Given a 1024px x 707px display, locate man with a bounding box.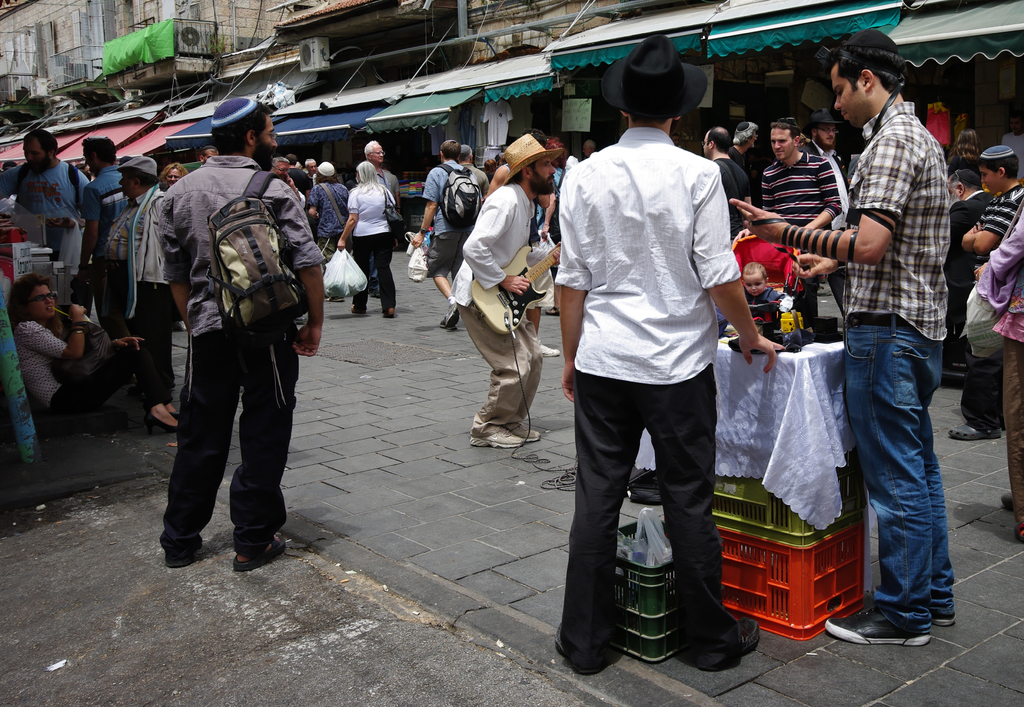
Located: <bbox>93, 151, 163, 367</bbox>.
